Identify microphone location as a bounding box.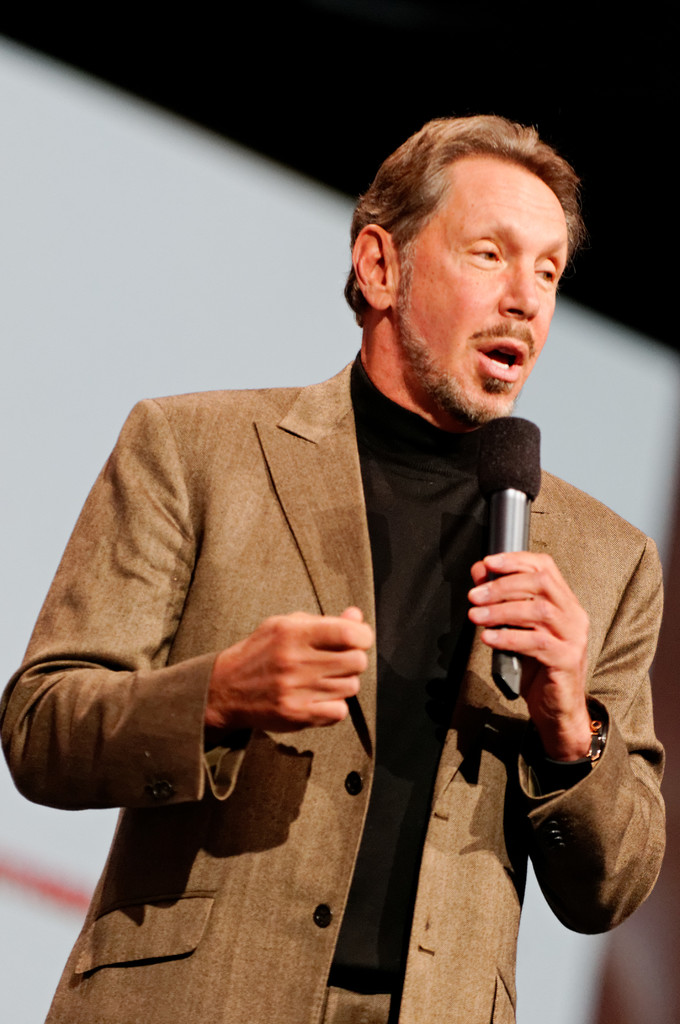
473,413,544,698.
